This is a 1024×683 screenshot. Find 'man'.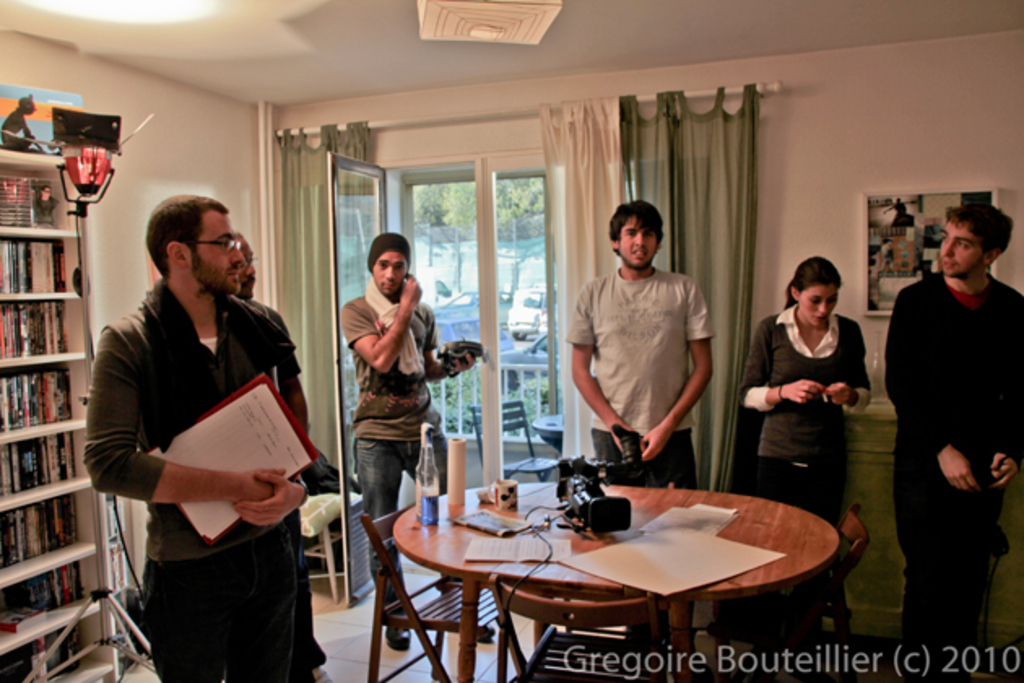
Bounding box: 876,177,1013,657.
